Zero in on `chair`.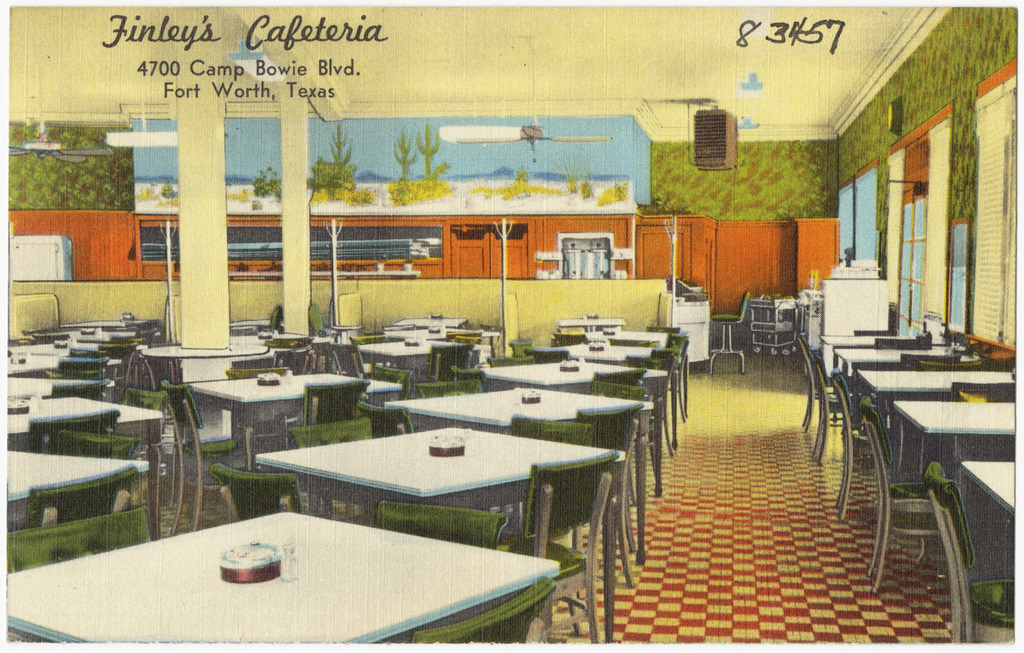
Zeroed in: locate(283, 415, 373, 450).
